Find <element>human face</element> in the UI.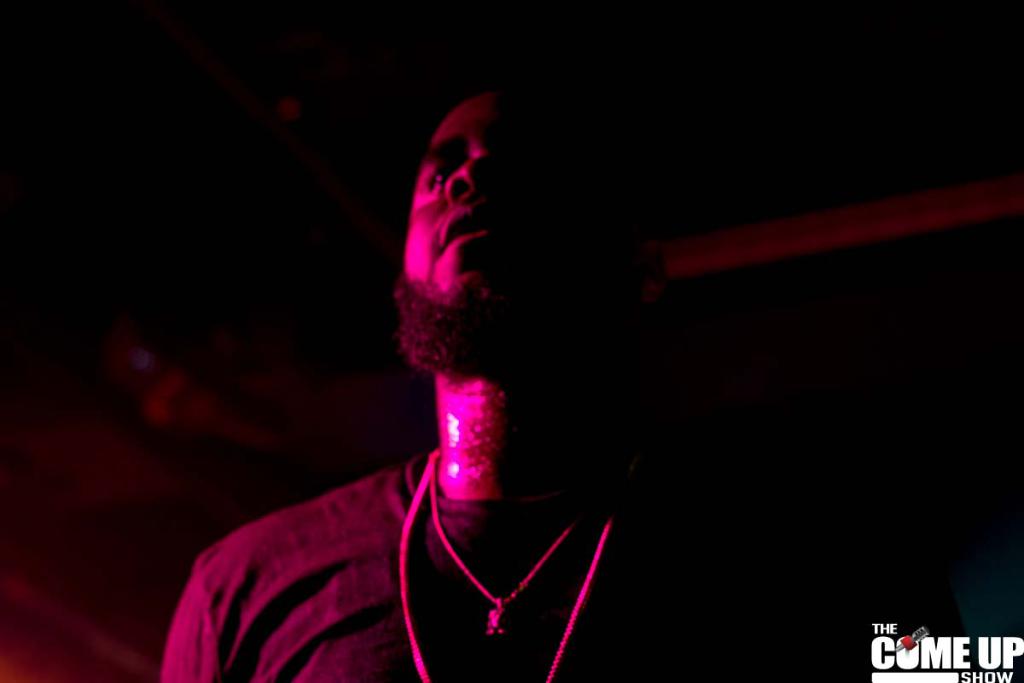
UI element at 393, 83, 523, 310.
